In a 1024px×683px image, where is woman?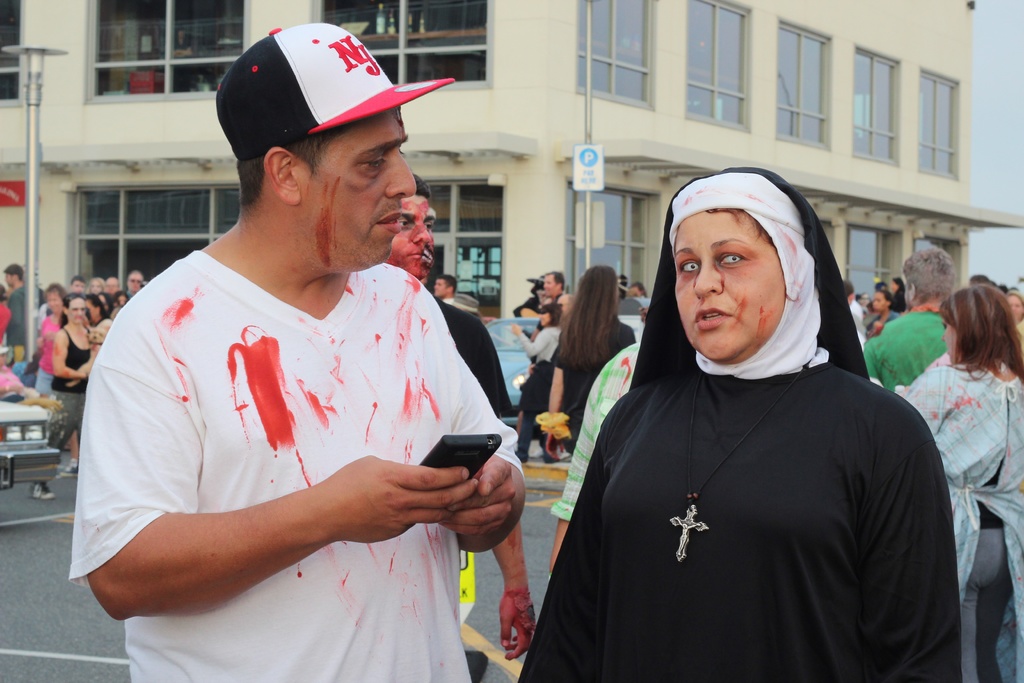
bbox=(27, 288, 106, 499).
